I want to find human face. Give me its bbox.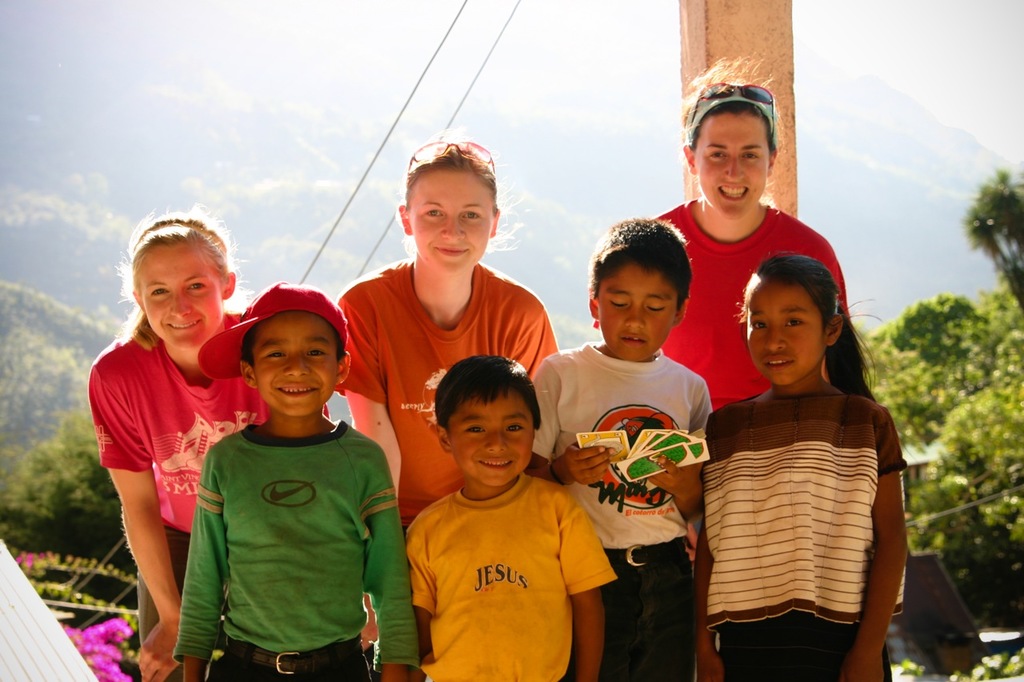
454:397:537:482.
